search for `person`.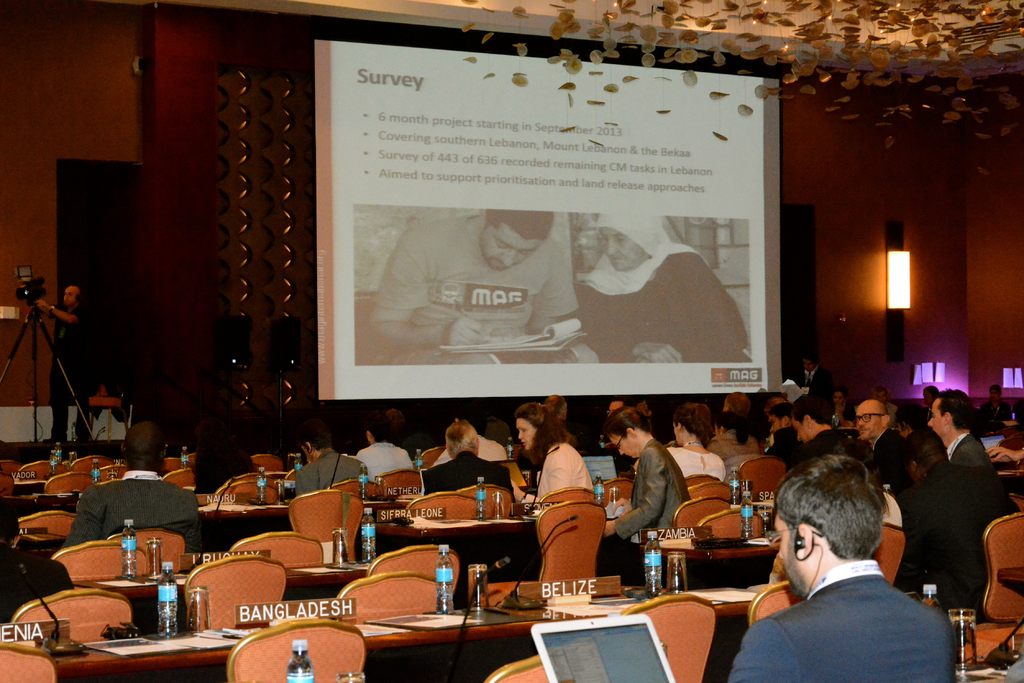
Found at l=668, t=400, r=731, b=476.
